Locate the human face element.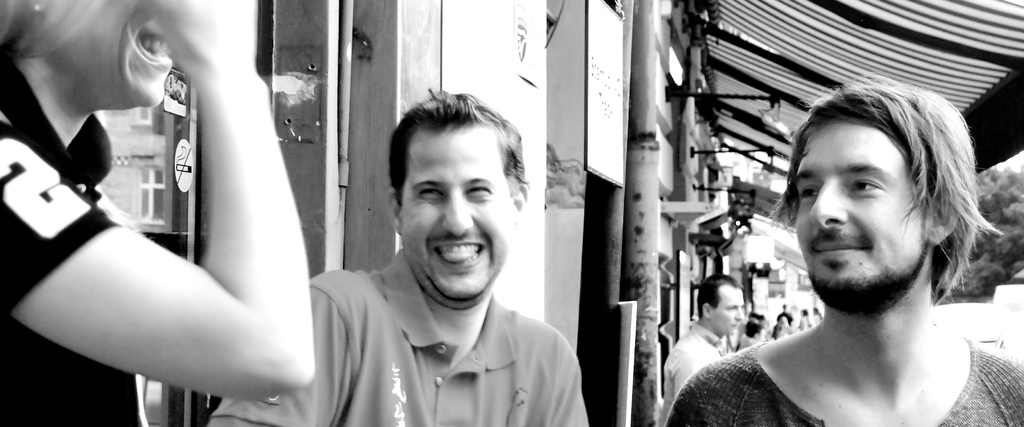
Element bbox: <box>789,124,925,308</box>.
